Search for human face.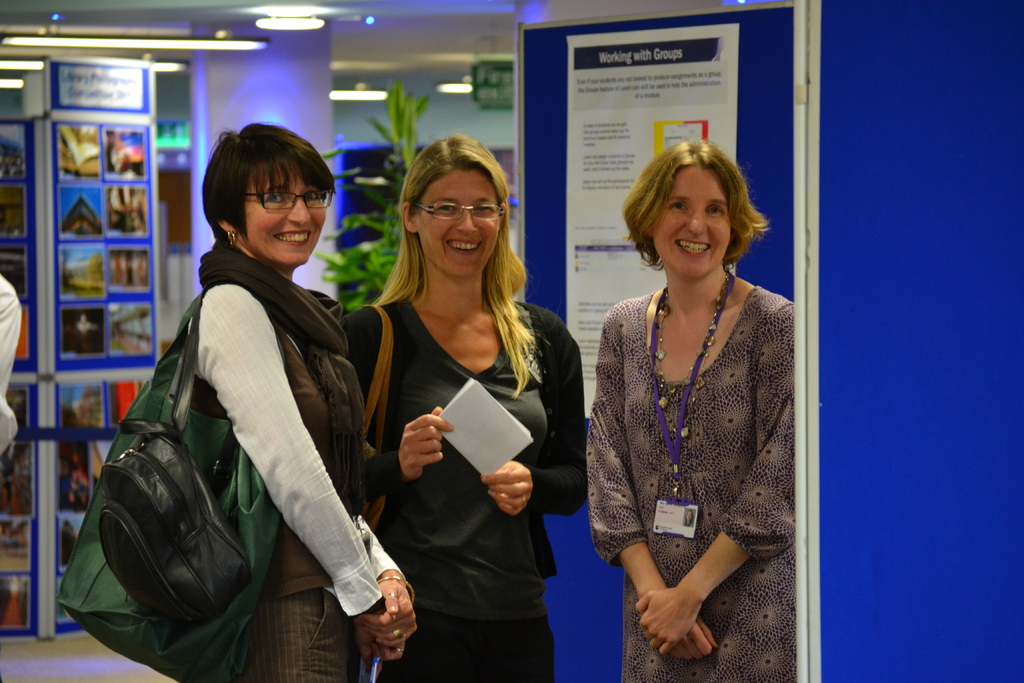
Found at {"x1": 416, "y1": 167, "x2": 502, "y2": 277}.
